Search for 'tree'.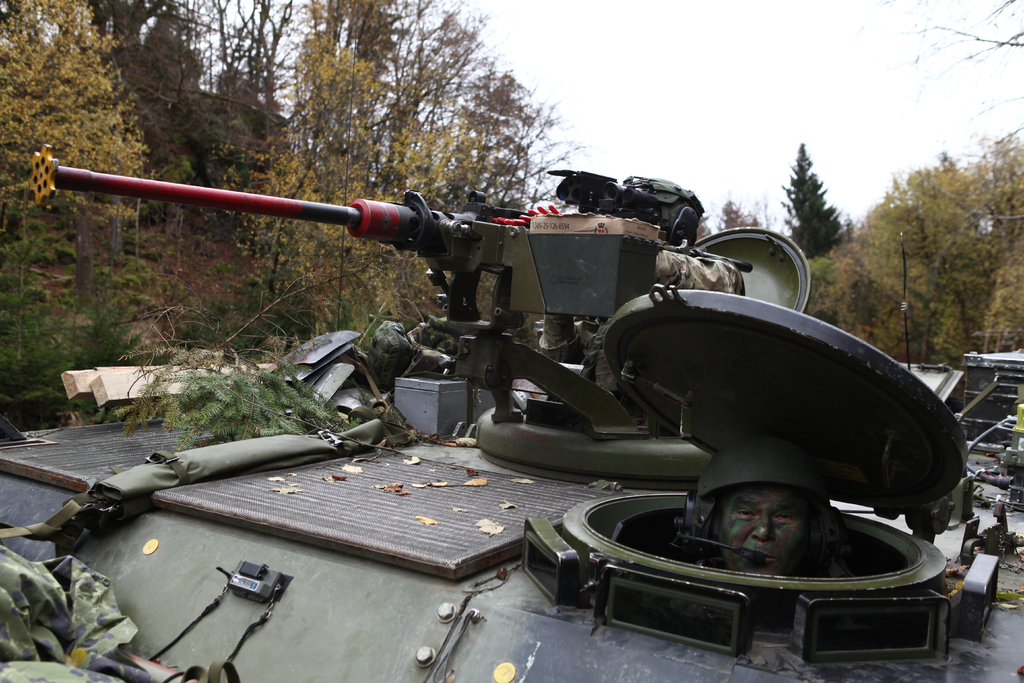
Found at box(772, 136, 852, 257).
